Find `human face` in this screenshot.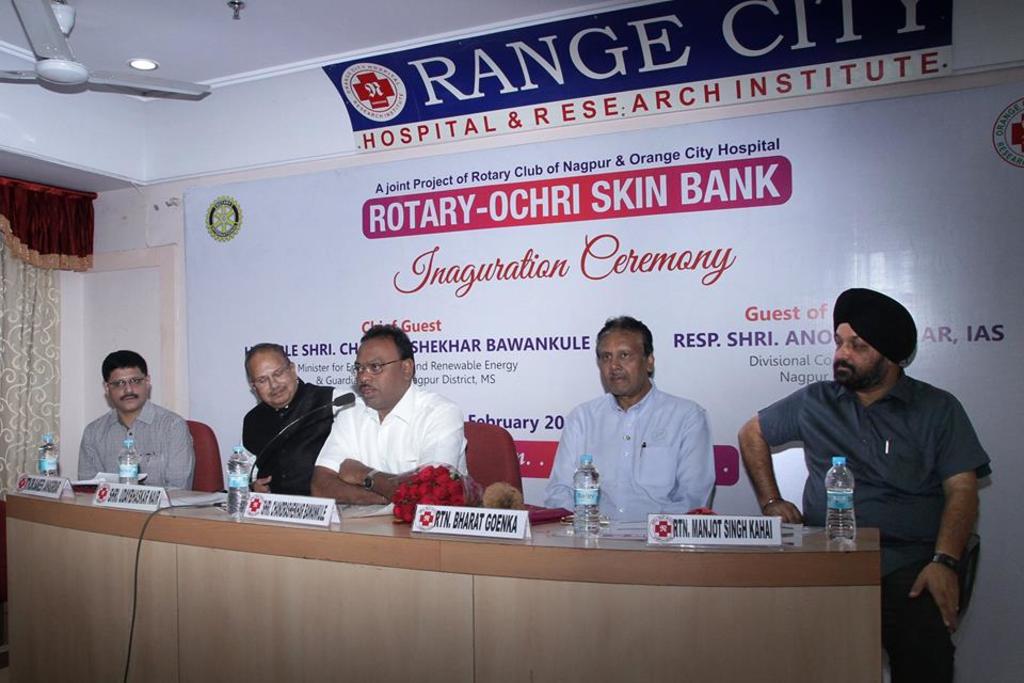
The bounding box for `human face` is {"left": 831, "top": 319, "right": 876, "bottom": 388}.
